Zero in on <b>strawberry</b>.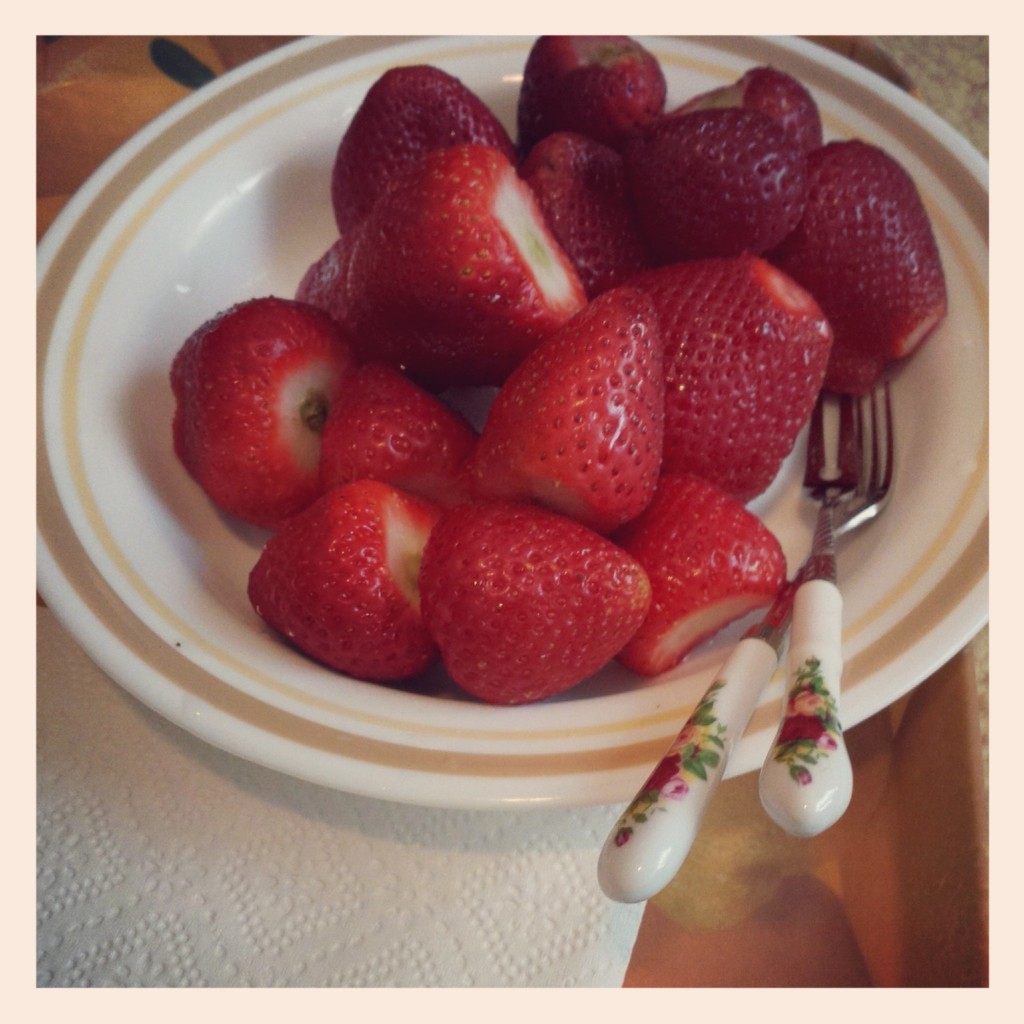
Zeroed in: x1=477, y1=279, x2=670, y2=523.
